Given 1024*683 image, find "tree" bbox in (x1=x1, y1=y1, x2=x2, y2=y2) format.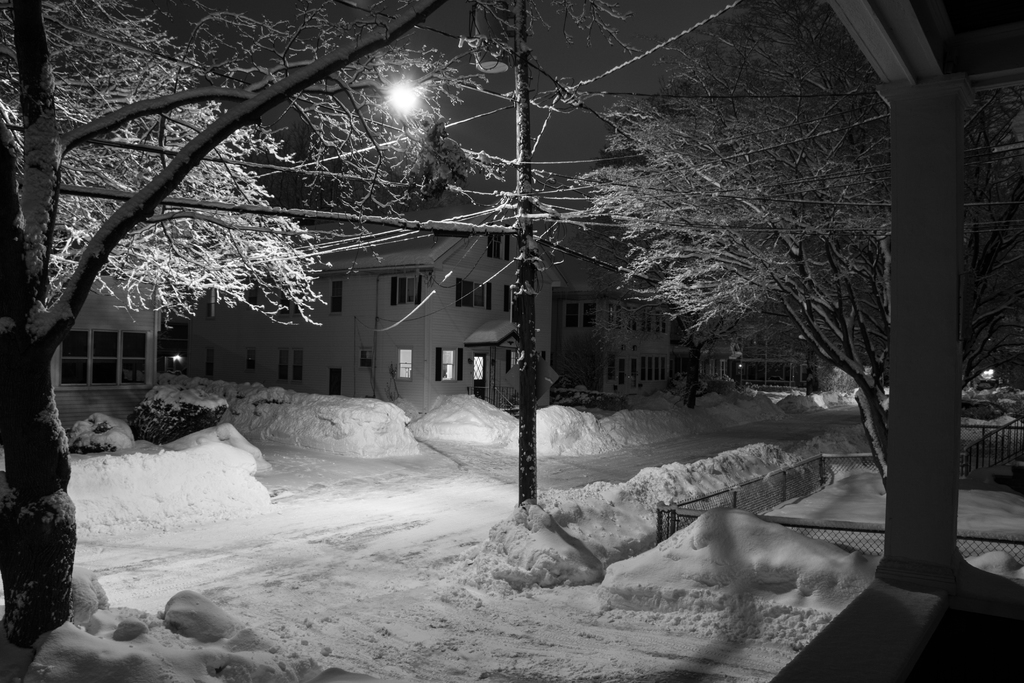
(x1=964, y1=1, x2=1023, y2=372).
